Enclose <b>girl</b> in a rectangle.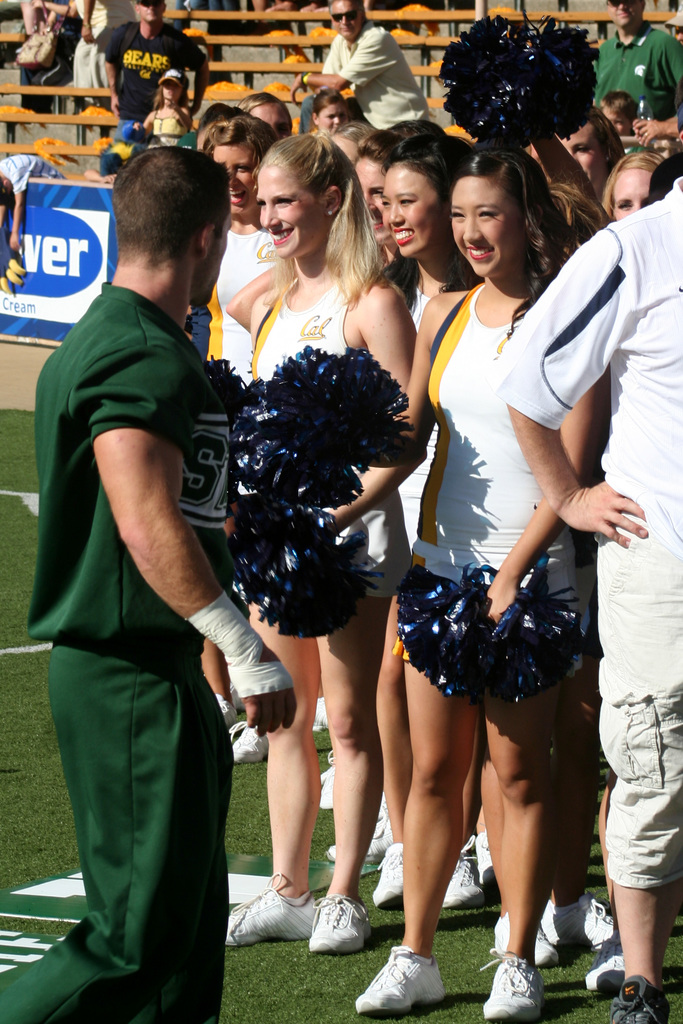
120/70/205/140.
